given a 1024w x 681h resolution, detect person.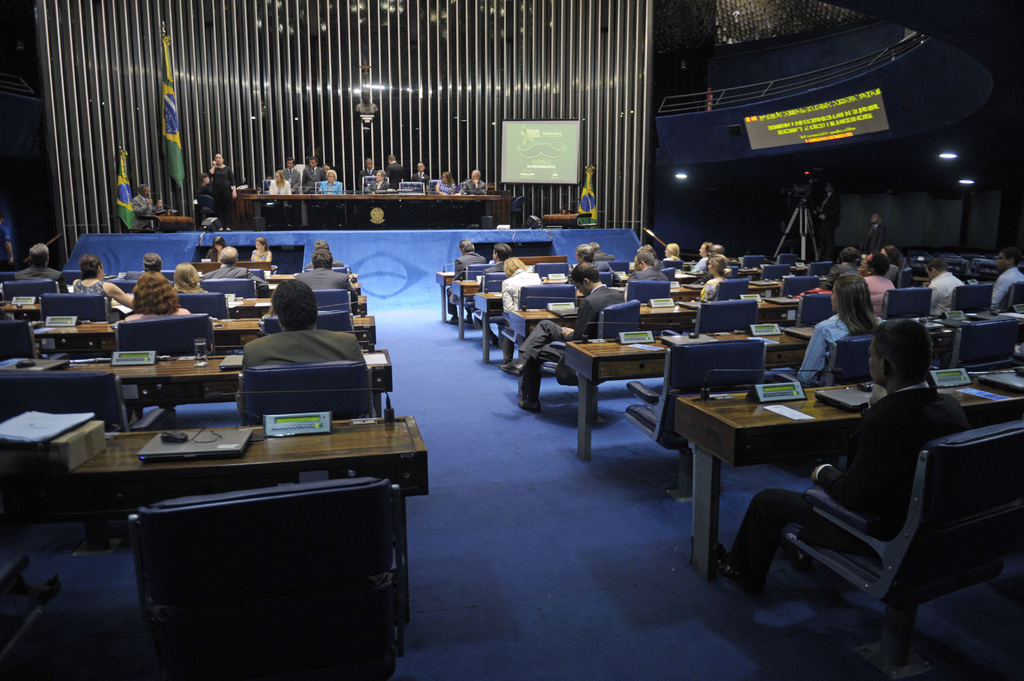
Rect(302, 237, 348, 266).
